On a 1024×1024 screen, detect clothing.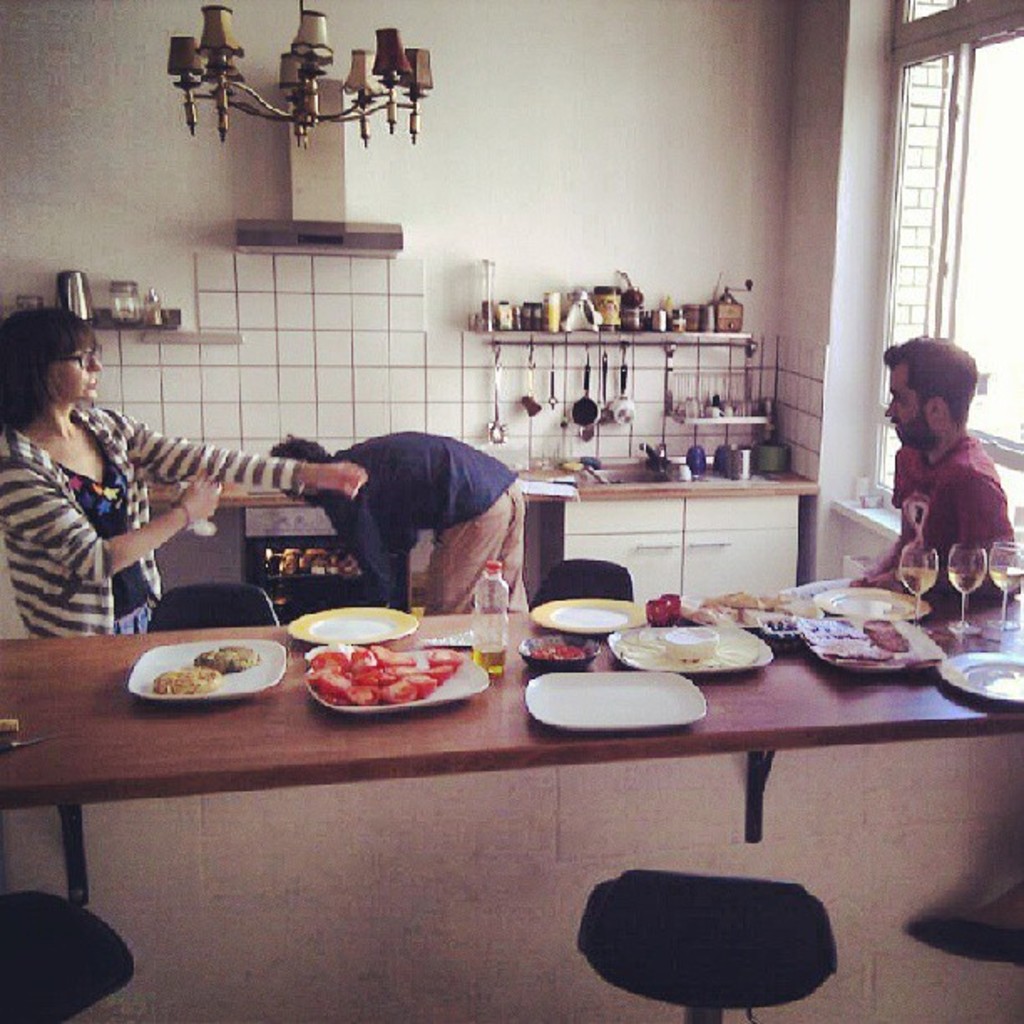
left=0, top=393, right=305, bottom=641.
